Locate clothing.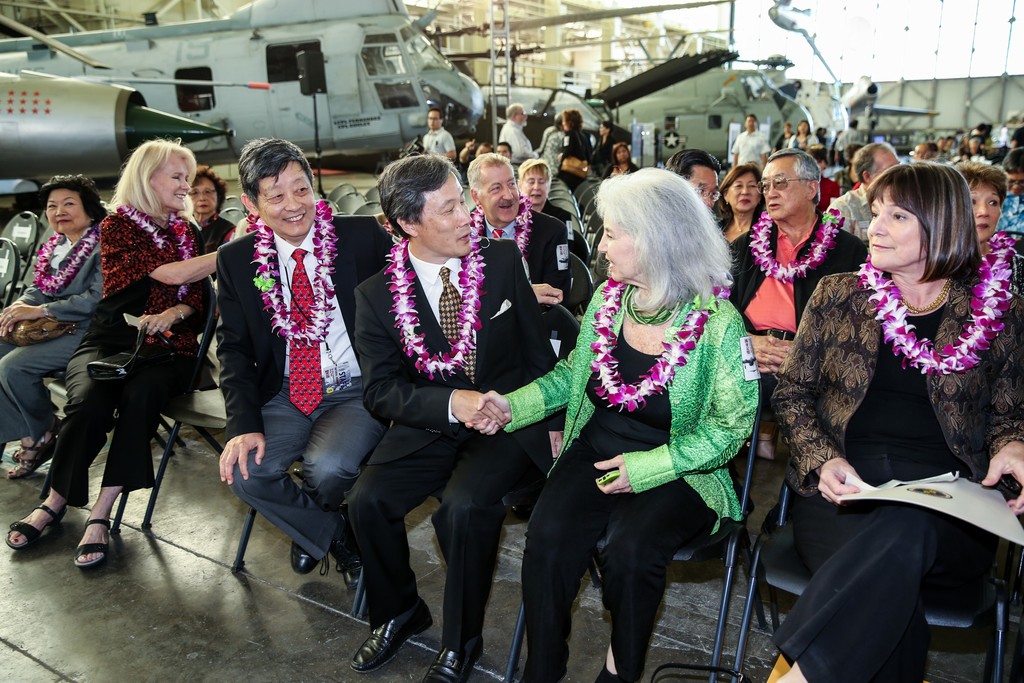
Bounding box: [x1=40, y1=198, x2=207, y2=502].
